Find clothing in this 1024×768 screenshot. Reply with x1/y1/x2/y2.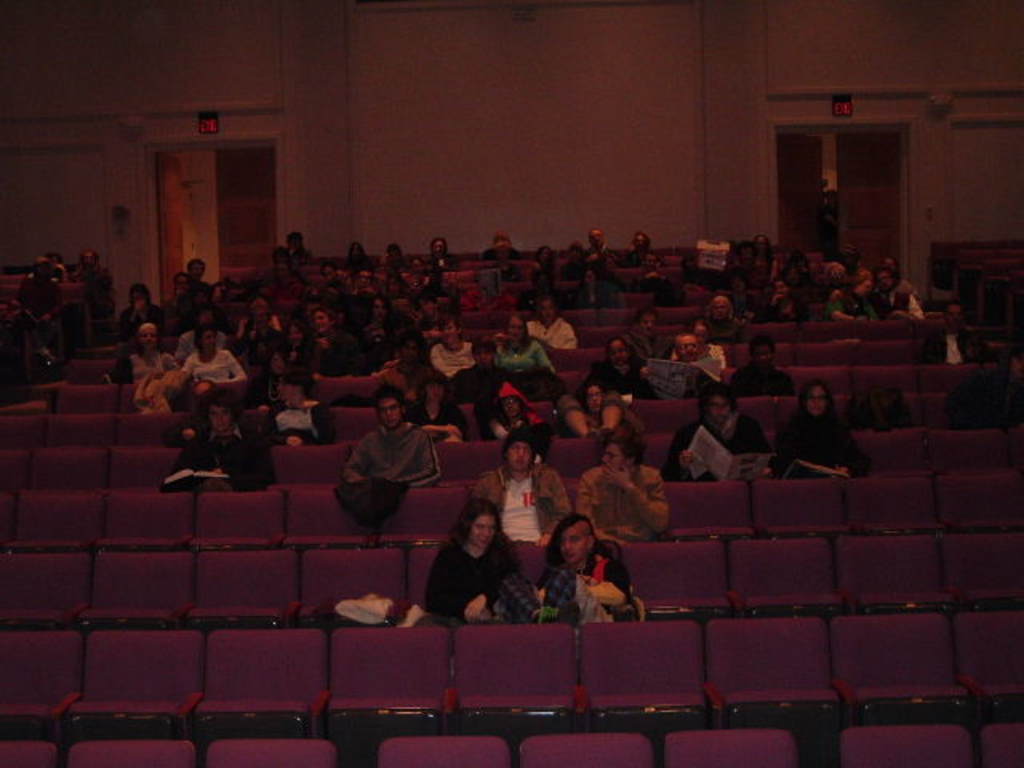
674/410/760/486.
